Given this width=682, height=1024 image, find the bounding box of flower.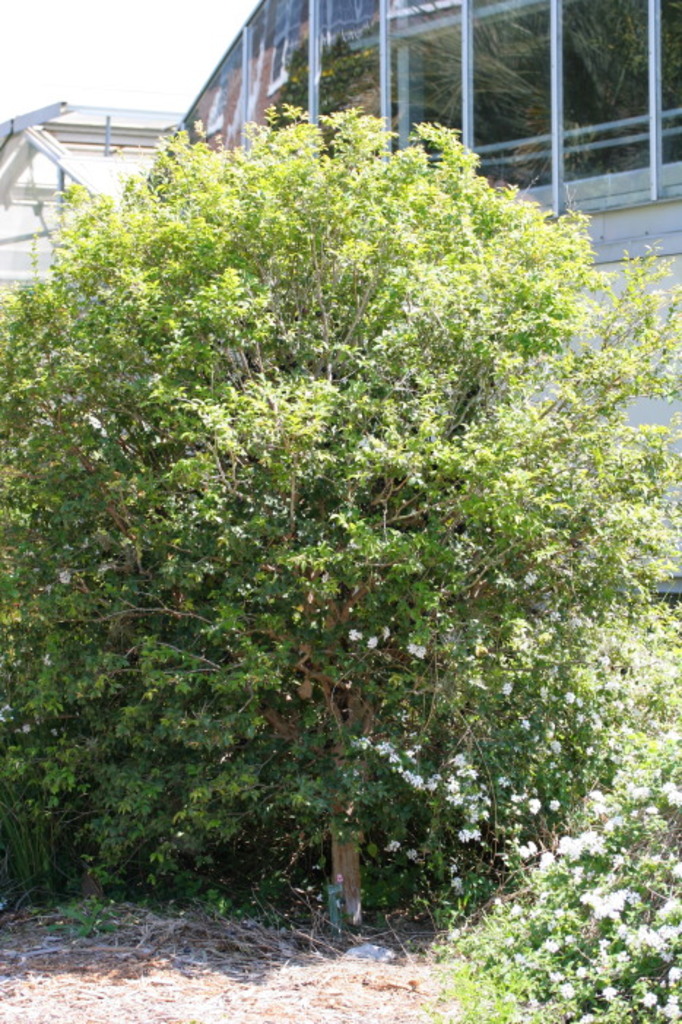
[left=348, top=627, right=364, bottom=641].
